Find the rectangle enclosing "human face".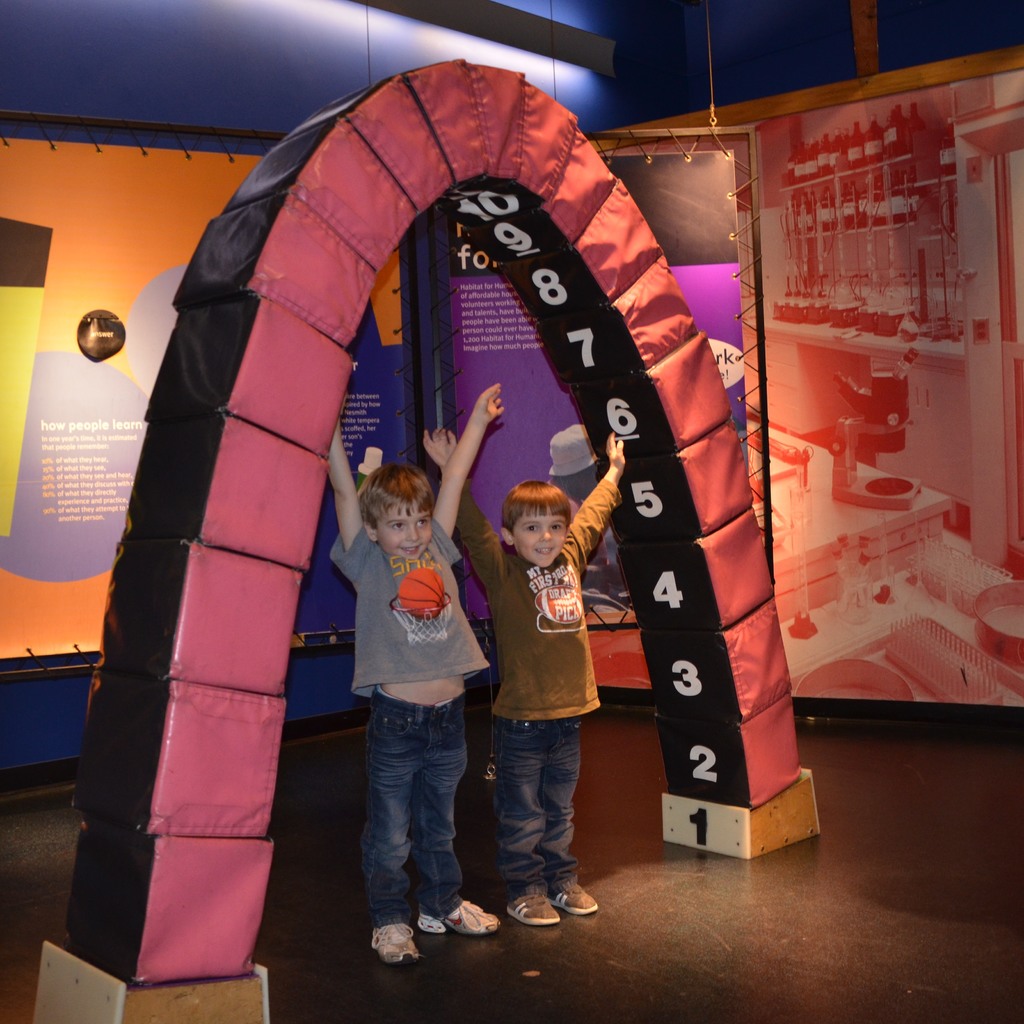
region(514, 517, 572, 570).
